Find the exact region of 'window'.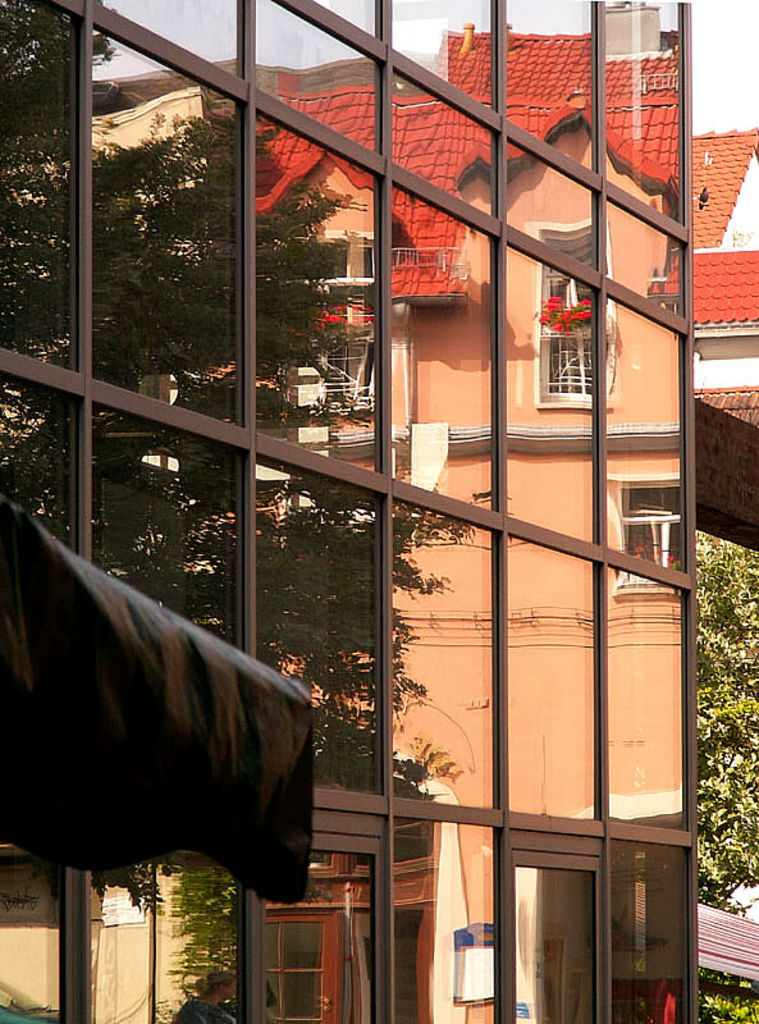
Exact region: 527:211:616:415.
